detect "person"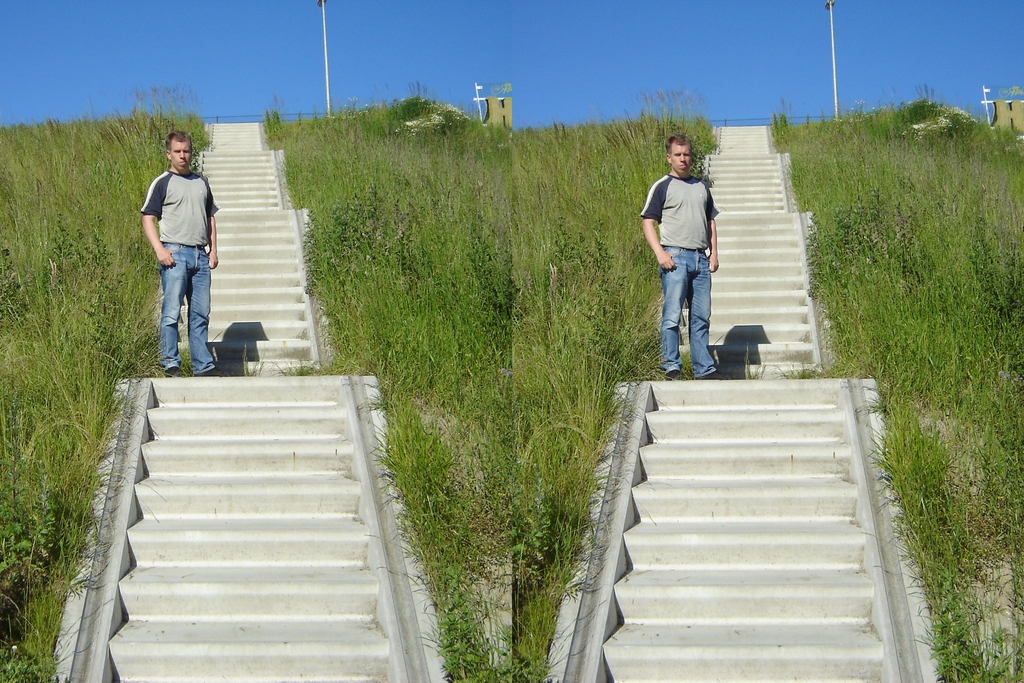
box(137, 130, 221, 375)
